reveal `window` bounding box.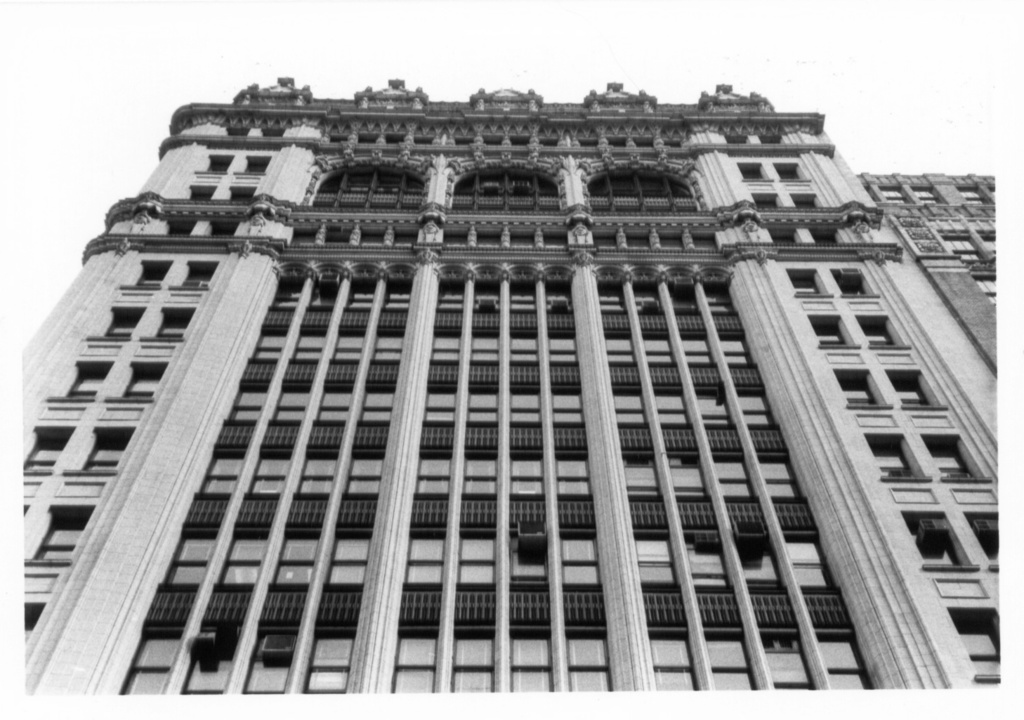
Revealed: Rect(648, 627, 699, 689).
